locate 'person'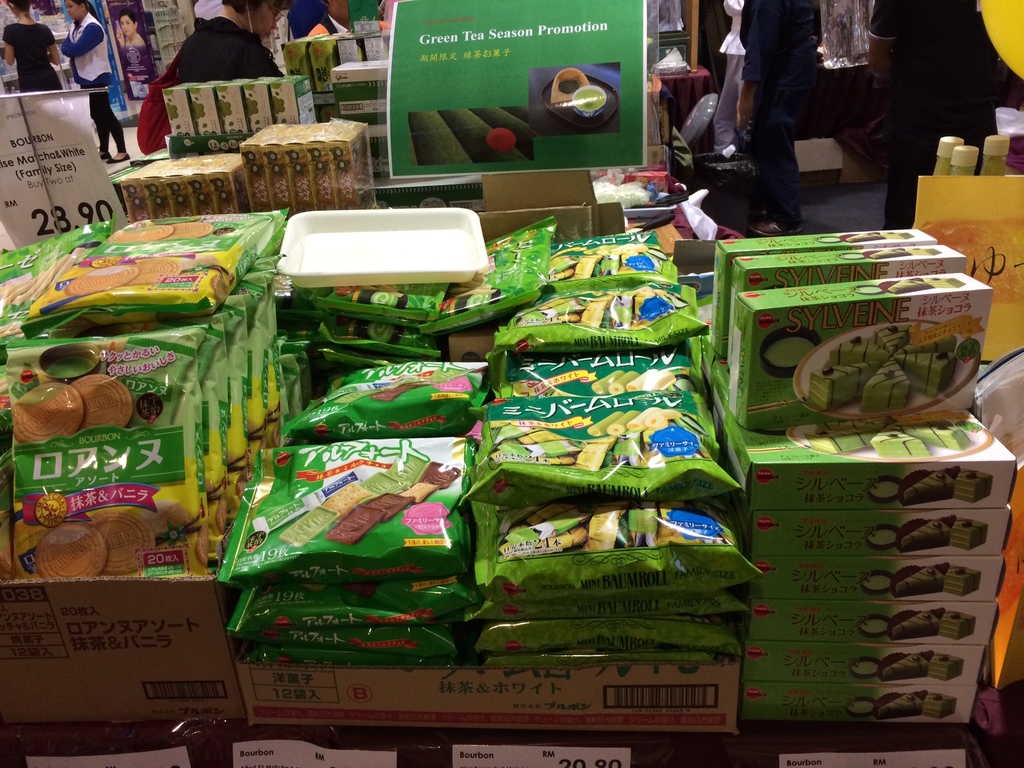
x1=105, y1=6, x2=145, y2=47
